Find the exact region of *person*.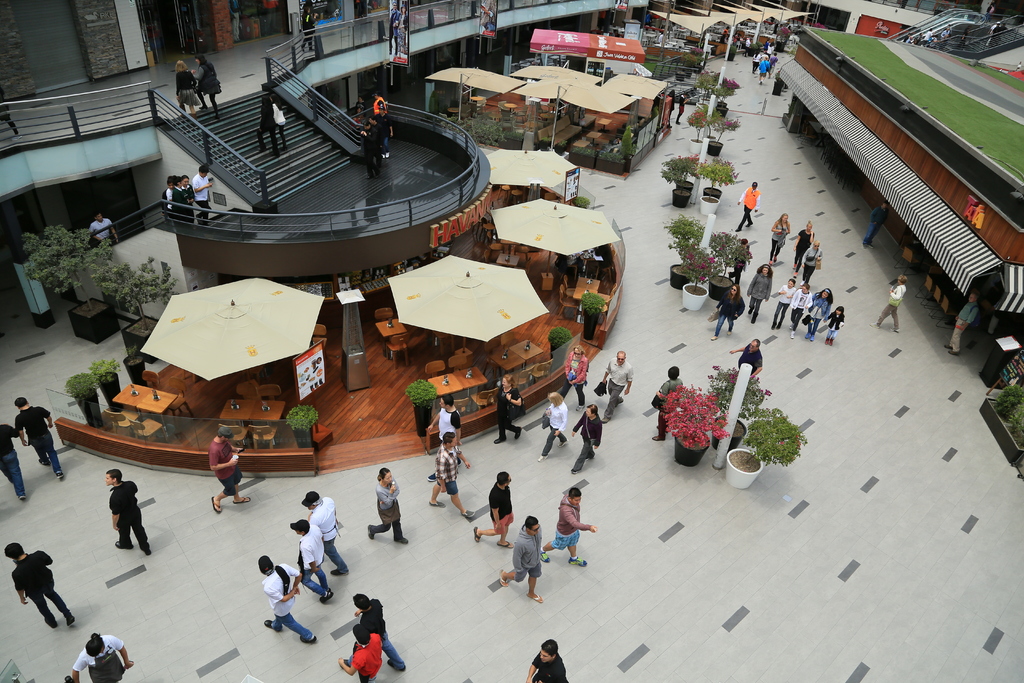
Exact region: (744,267,770,327).
